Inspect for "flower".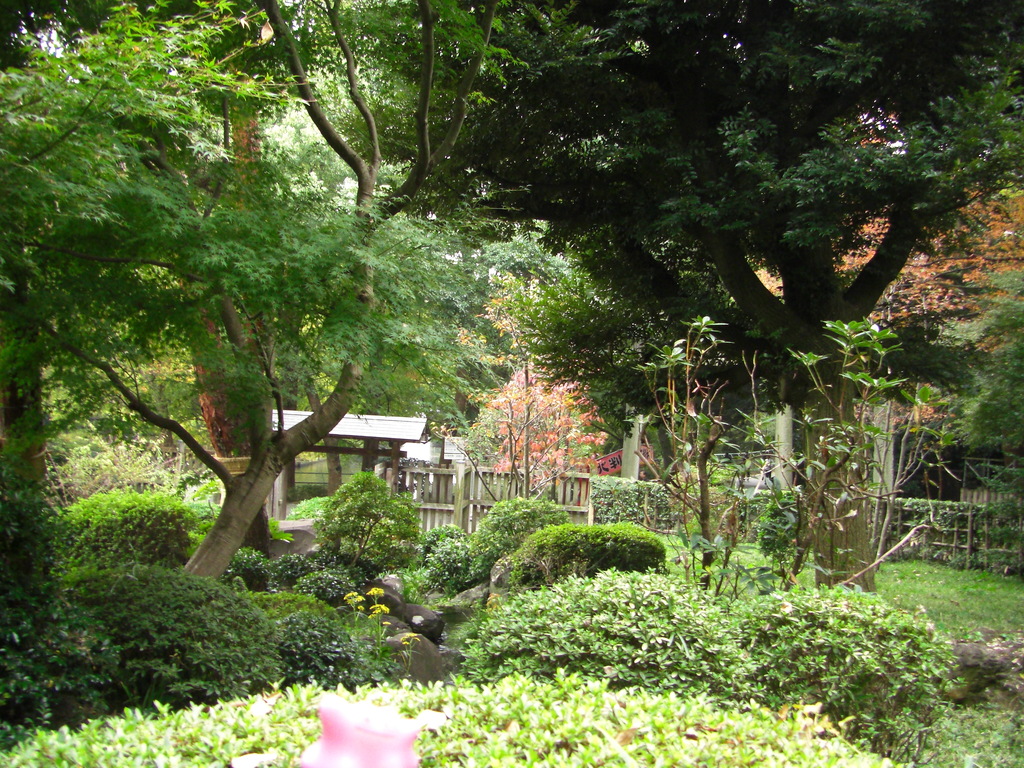
Inspection: 398,633,415,644.
